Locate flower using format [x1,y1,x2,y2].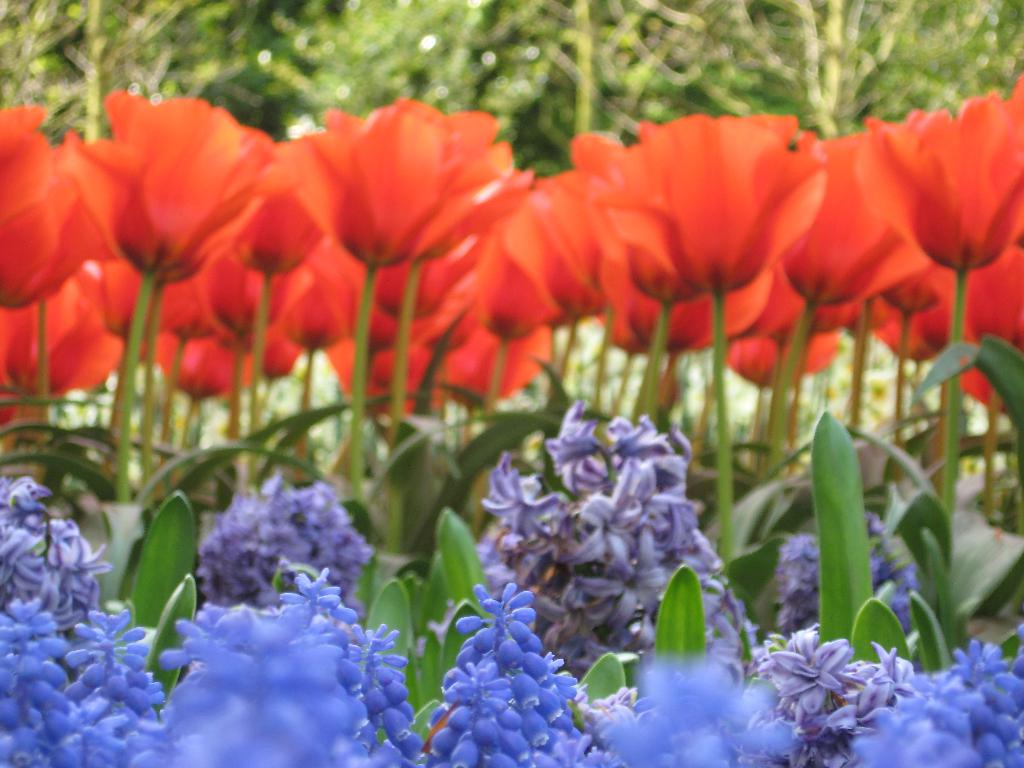
[507,166,607,321].
